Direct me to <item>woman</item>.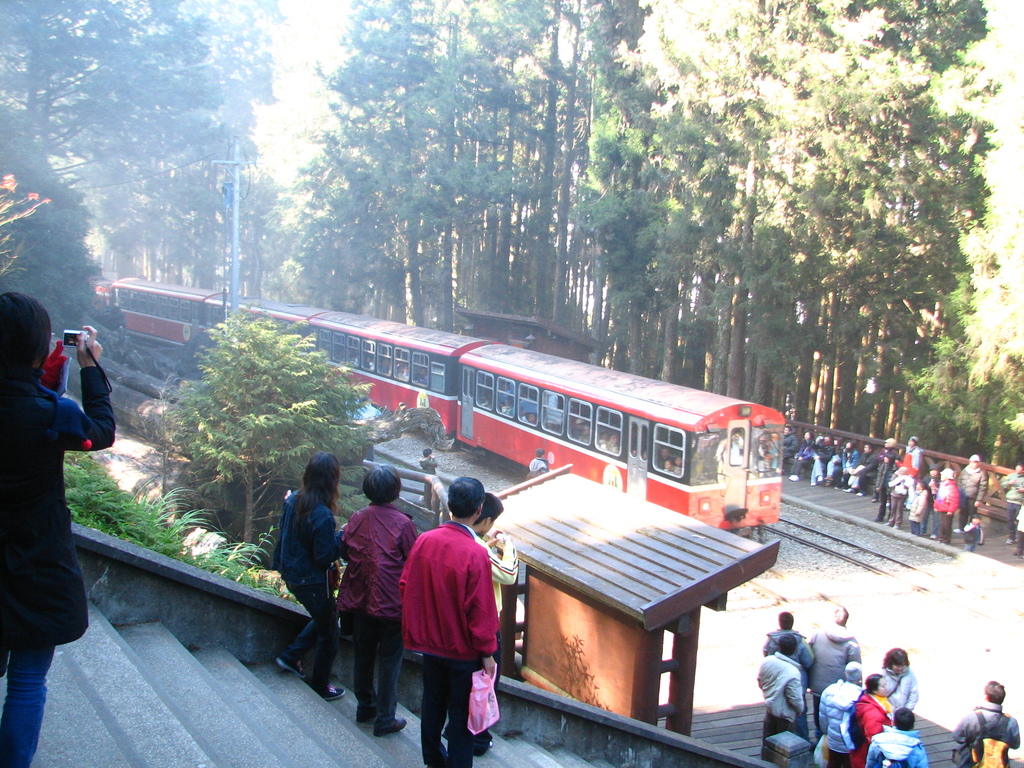
Direction: l=0, t=294, r=117, b=767.
